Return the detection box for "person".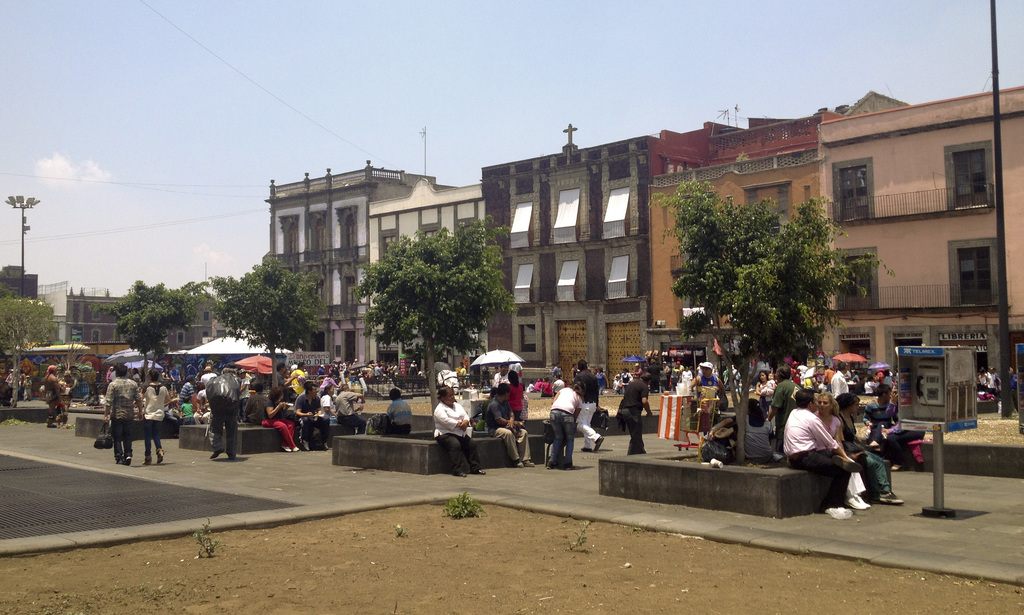
612,369,659,459.
